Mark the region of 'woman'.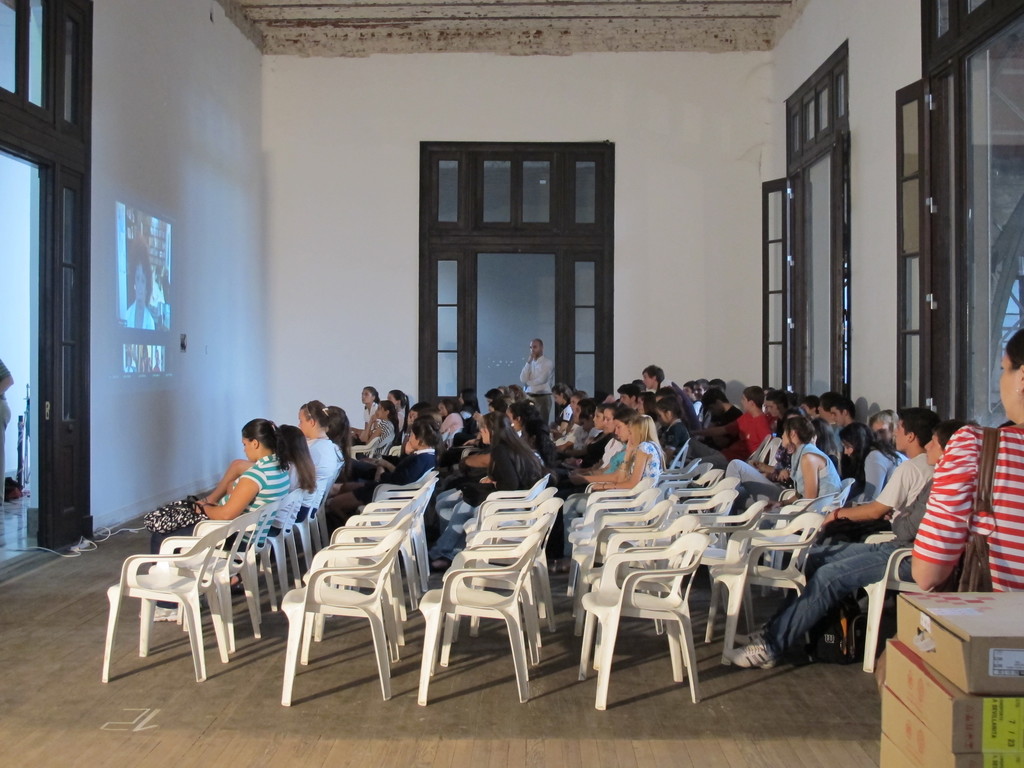
Region: BBox(149, 414, 293, 625).
